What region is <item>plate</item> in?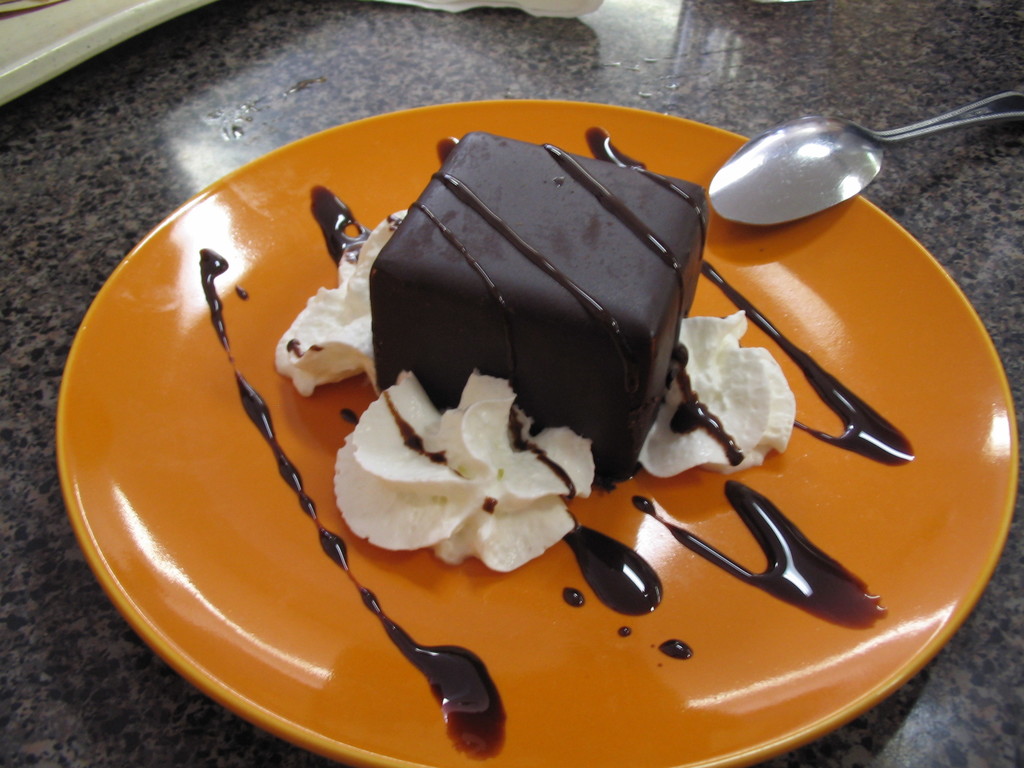
{"left": 163, "top": 100, "right": 1012, "bottom": 767}.
